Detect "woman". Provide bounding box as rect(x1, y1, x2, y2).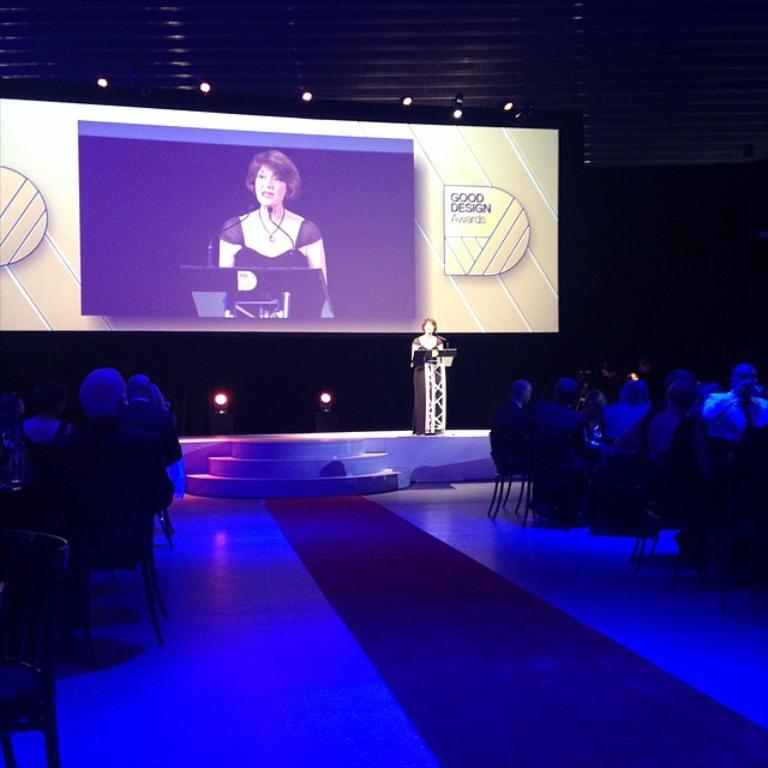
rect(412, 319, 444, 365).
